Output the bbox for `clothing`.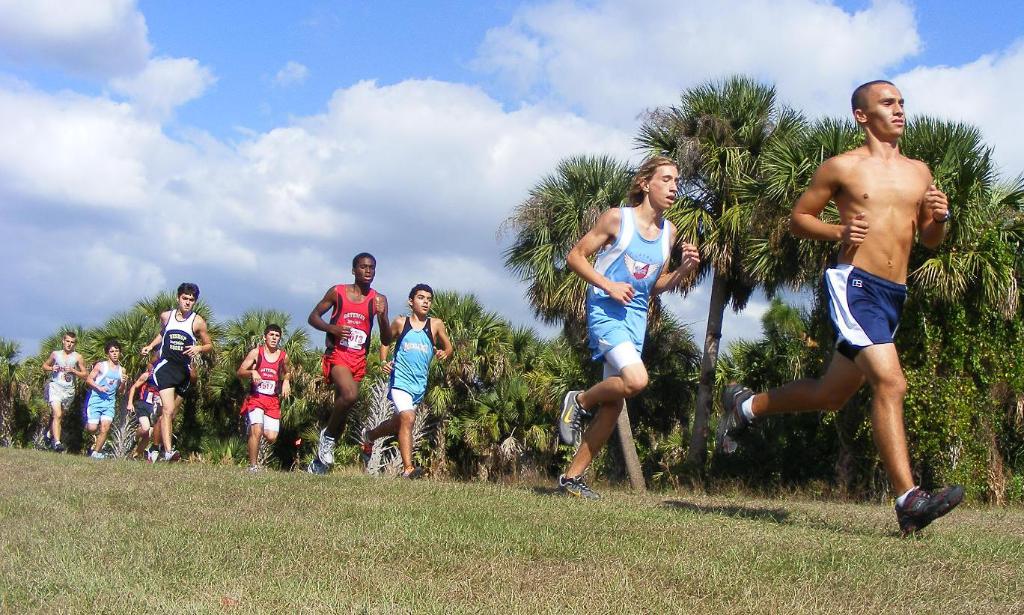
x1=132, y1=381, x2=162, y2=414.
